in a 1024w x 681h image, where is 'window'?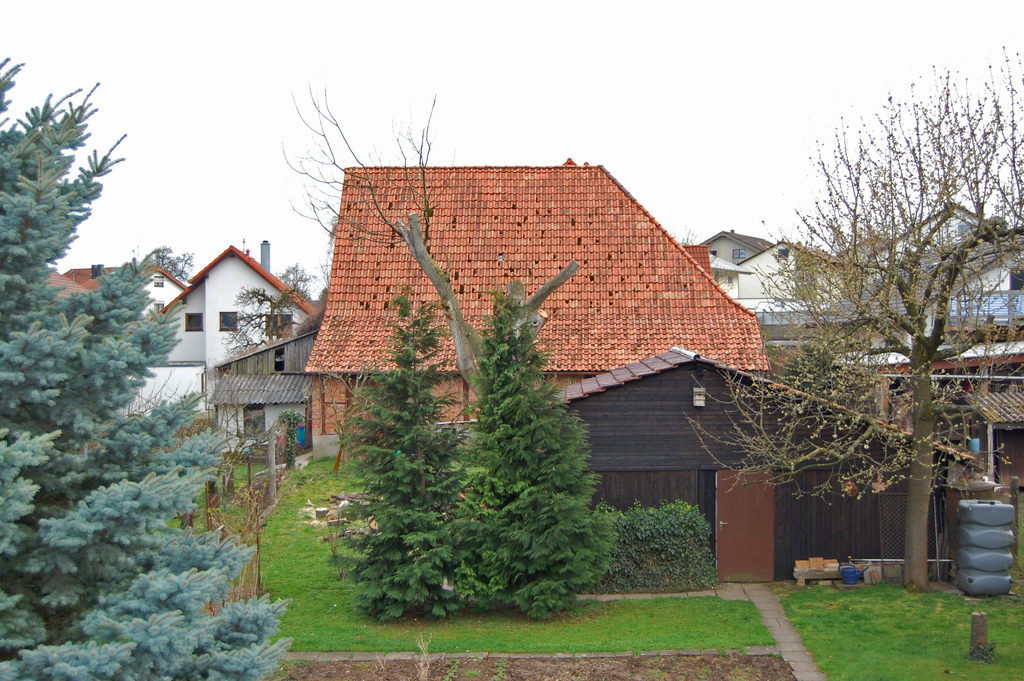
l=777, t=252, r=789, b=258.
